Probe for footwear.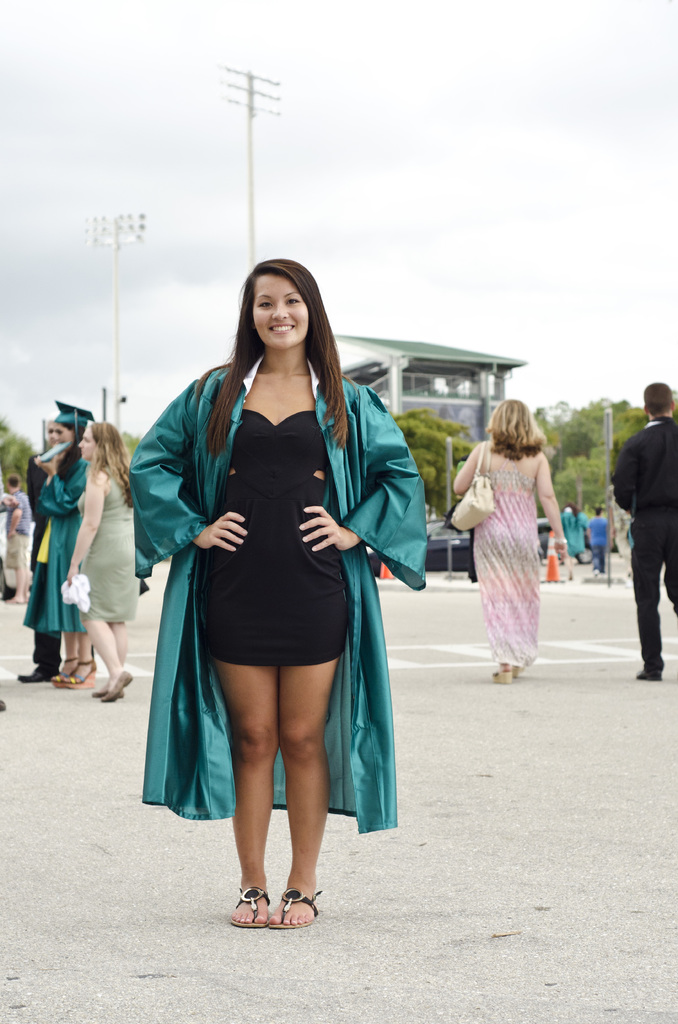
Probe result: box=[47, 655, 76, 687].
